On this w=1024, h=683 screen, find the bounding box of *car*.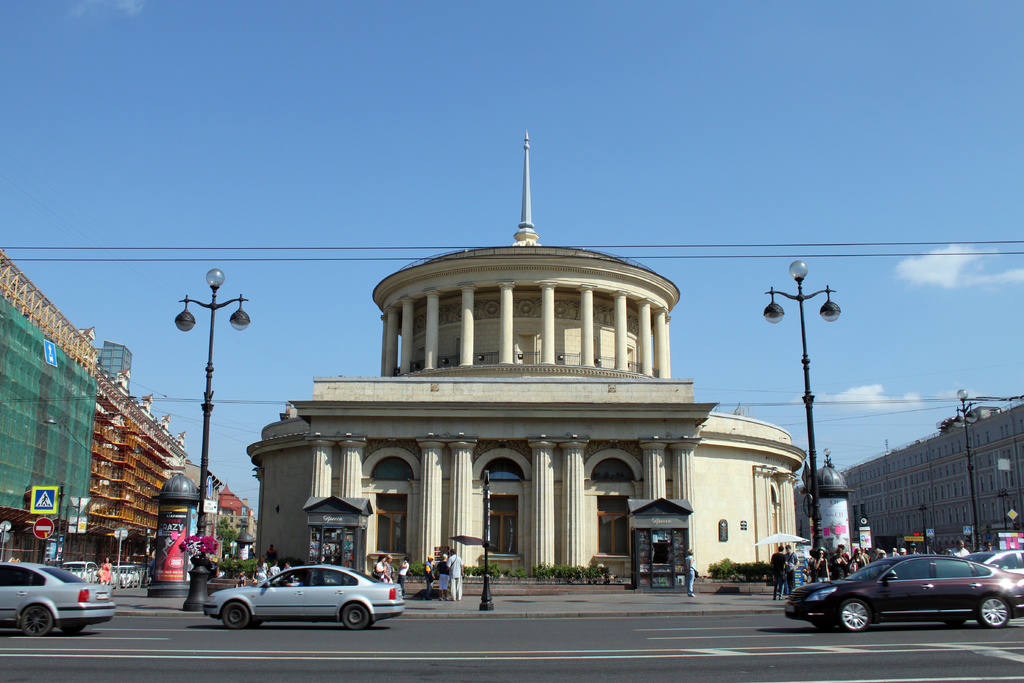
Bounding box: x1=200, y1=564, x2=405, y2=630.
